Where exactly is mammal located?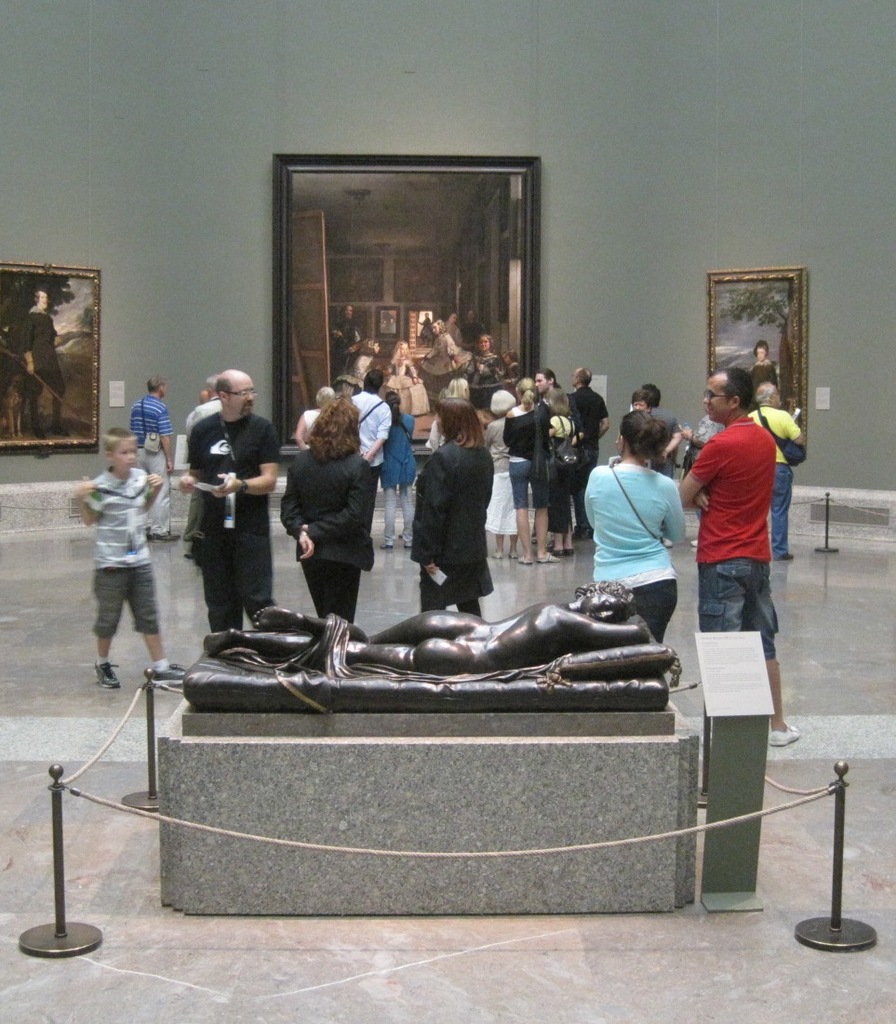
Its bounding box is {"x1": 295, "y1": 387, "x2": 338, "y2": 453}.
